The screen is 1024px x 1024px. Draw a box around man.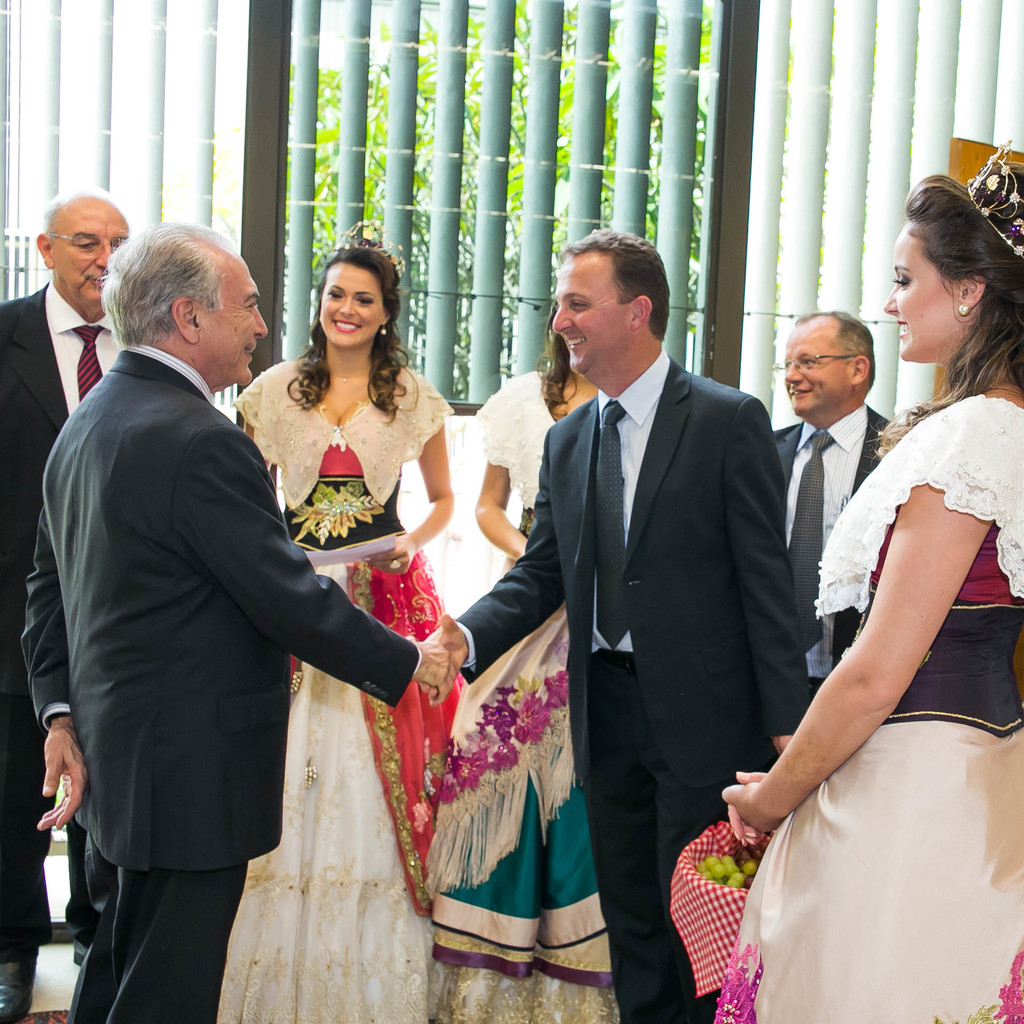
bbox=[758, 309, 904, 706].
